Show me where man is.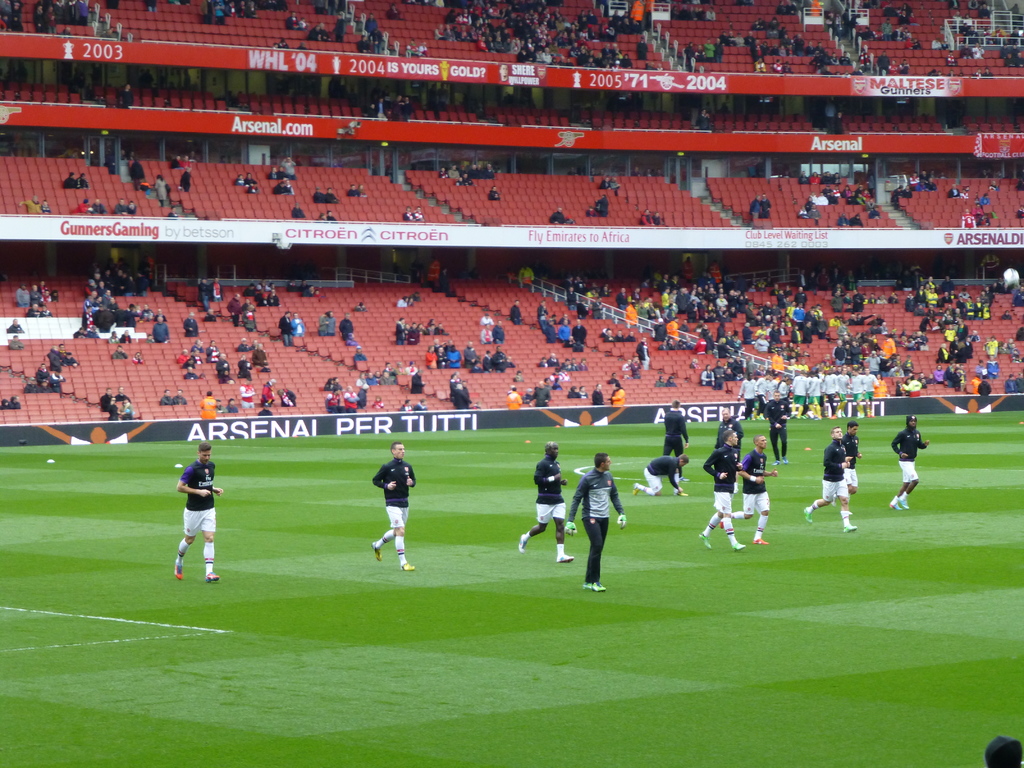
man is at box=[255, 344, 269, 364].
